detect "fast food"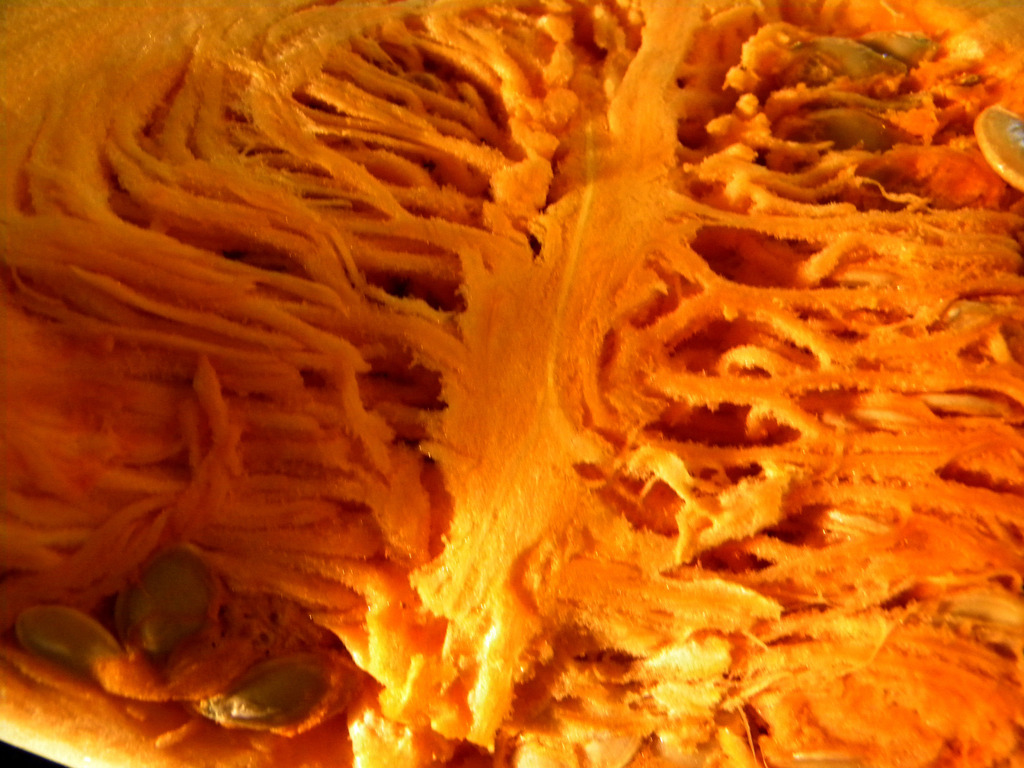
bbox=(0, 2, 1023, 767)
